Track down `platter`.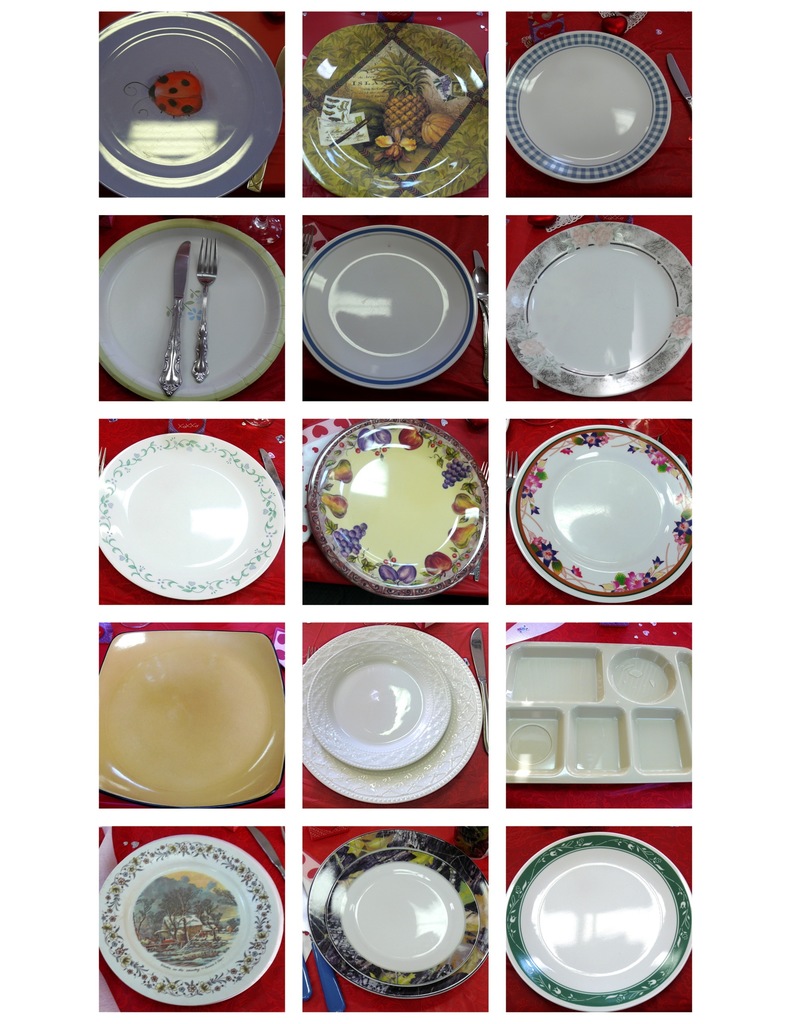
Tracked to pyautogui.locateOnScreen(502, 643, 692, 783).
